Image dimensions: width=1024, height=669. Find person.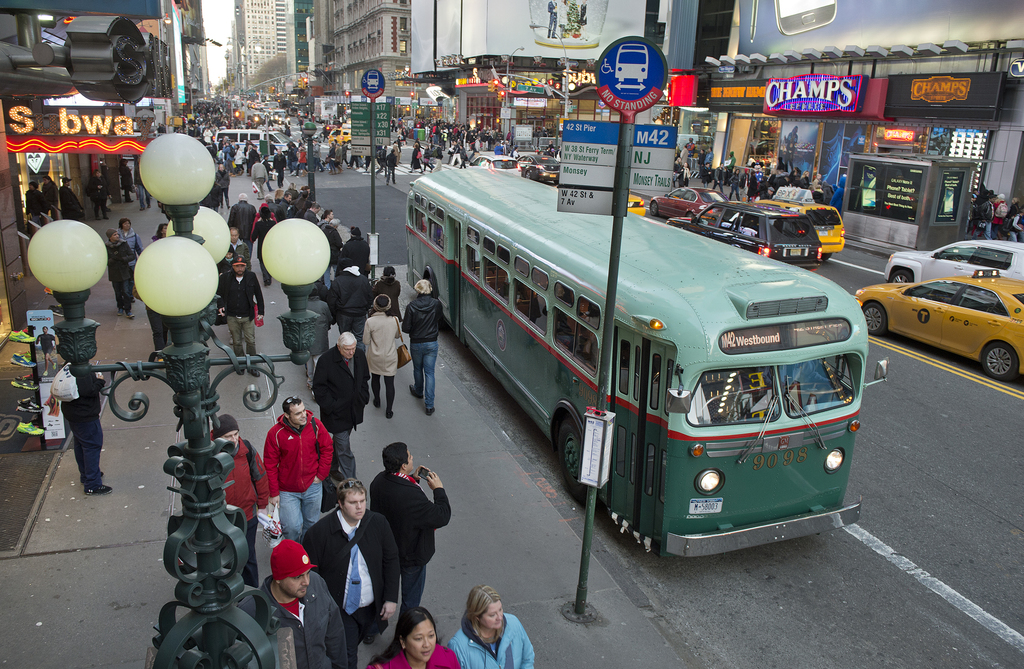
bbox=(227, 193, 257, 242).
